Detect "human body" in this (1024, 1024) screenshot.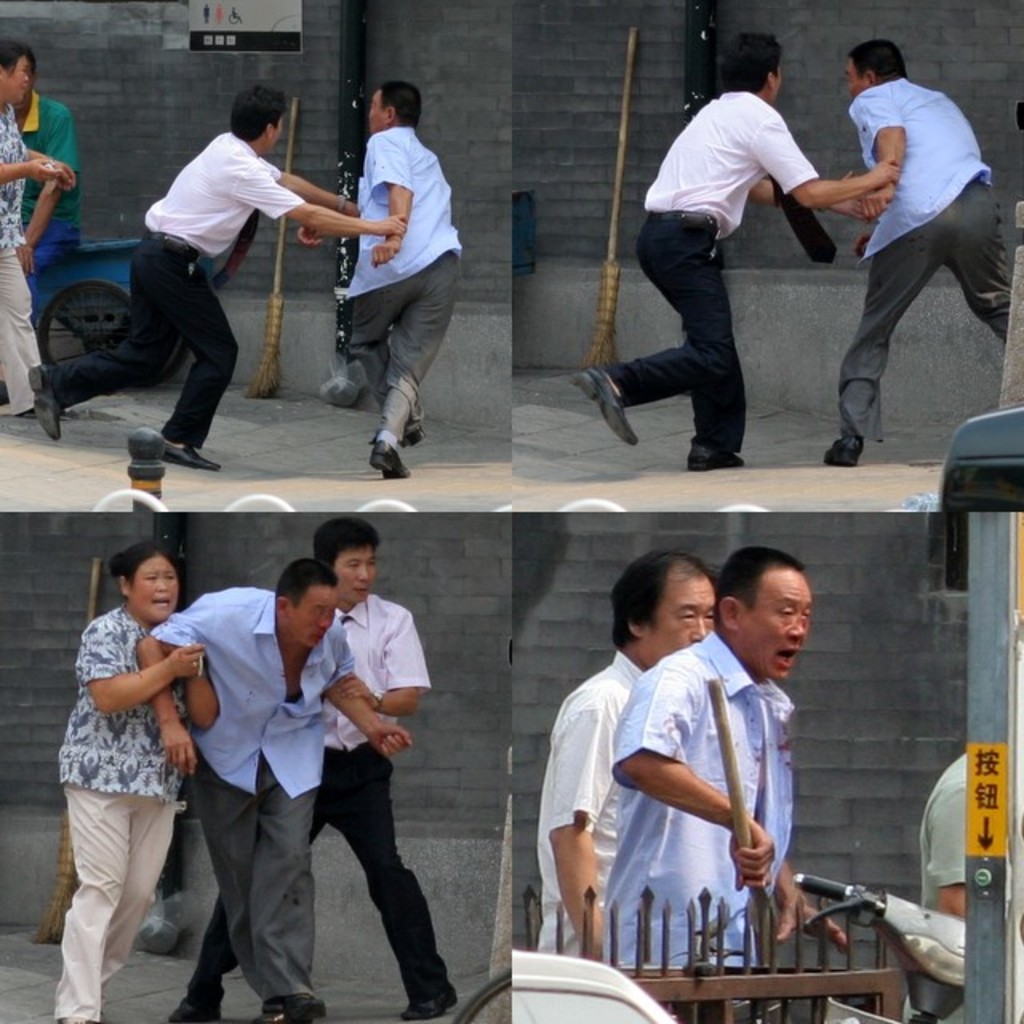
Detection: Rect(40, 546, 222, 1023).
